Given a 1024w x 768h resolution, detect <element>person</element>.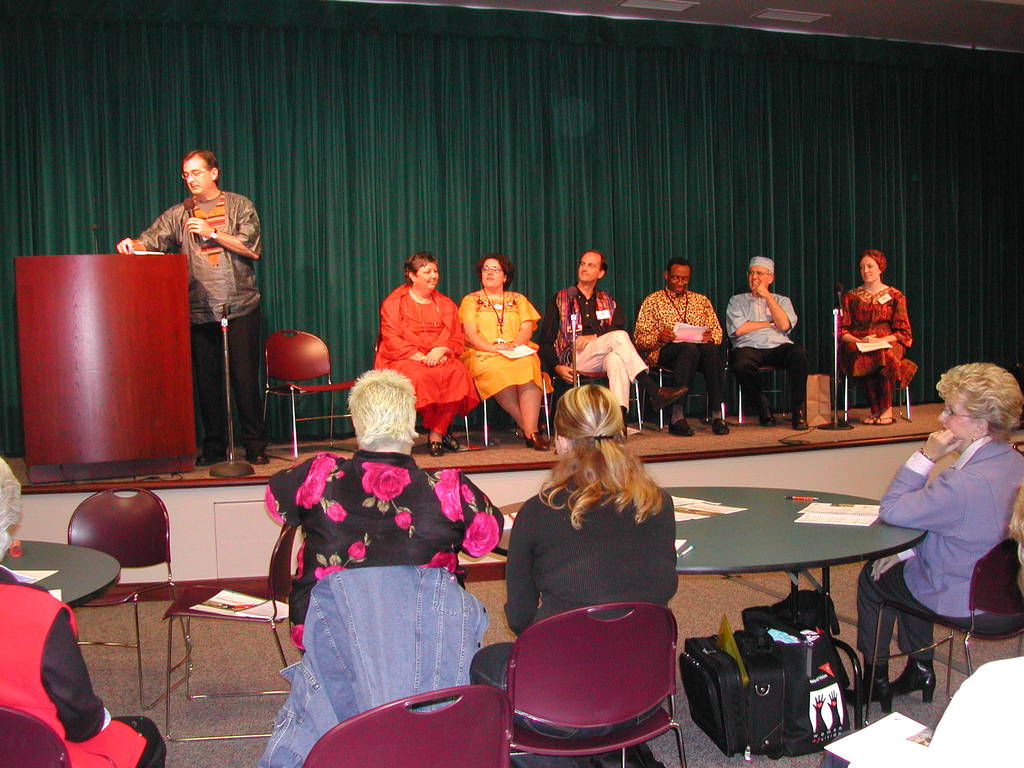
[0, 454, 168, 767].
